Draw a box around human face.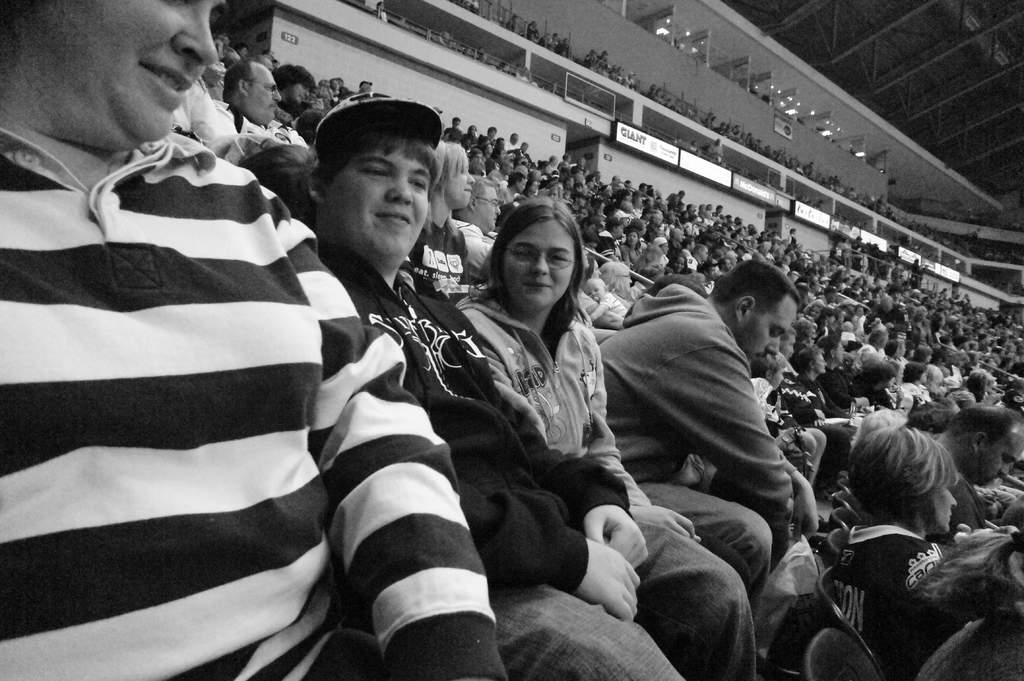
{"left": 502, "top": 213, "right": 576, "bottom": 312}.
